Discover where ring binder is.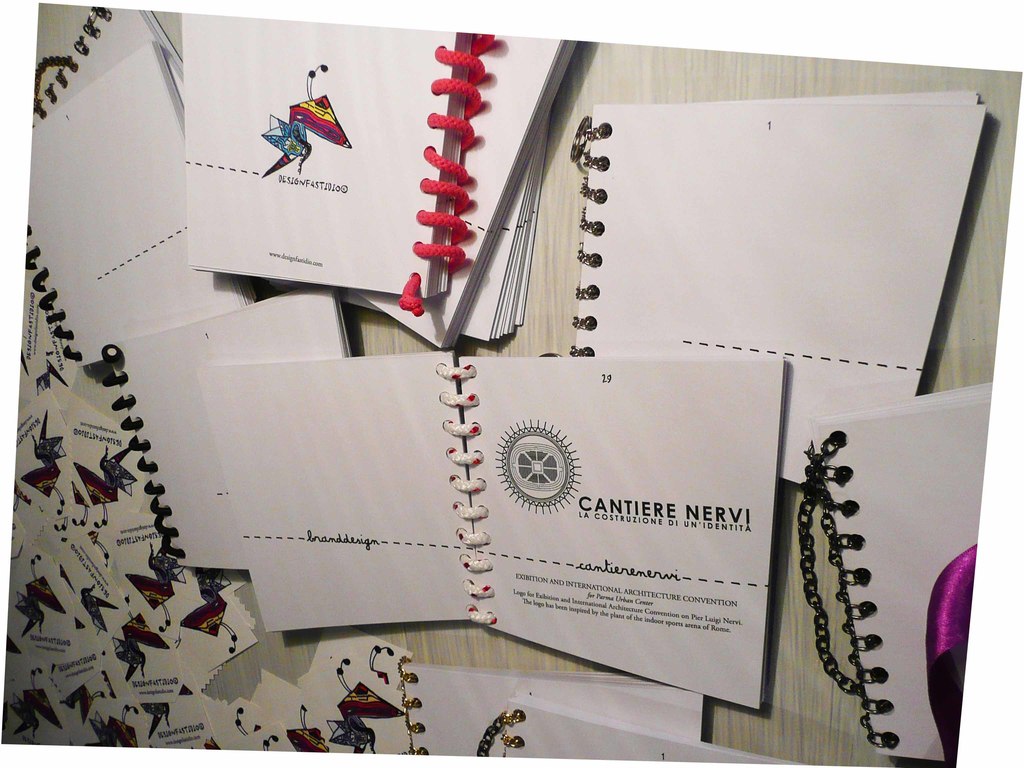
Discovered at (x1=500, y1=707, x2=518, y2=758).
